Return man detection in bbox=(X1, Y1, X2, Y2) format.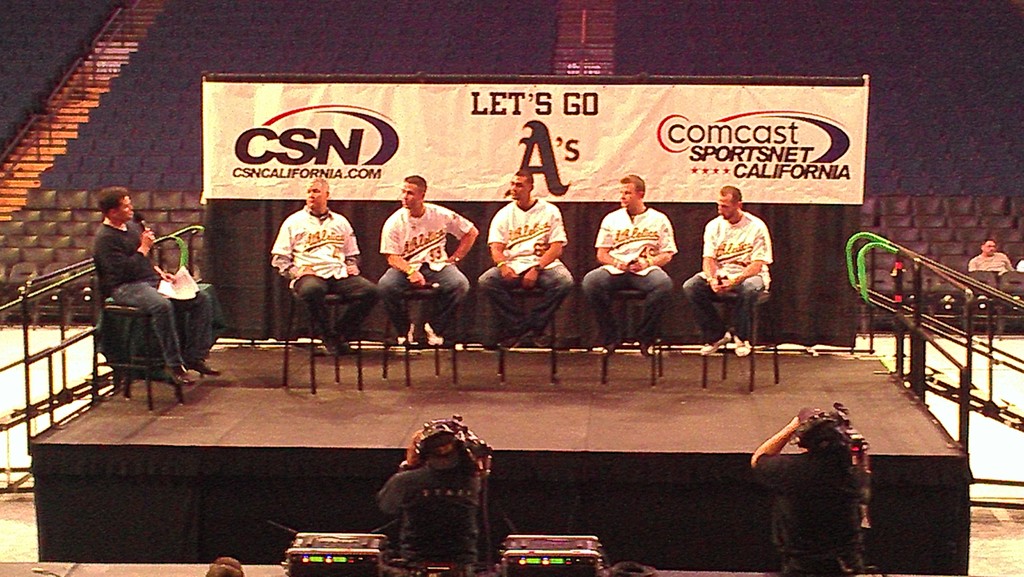
bbox=(89, 183, 220, 382).
